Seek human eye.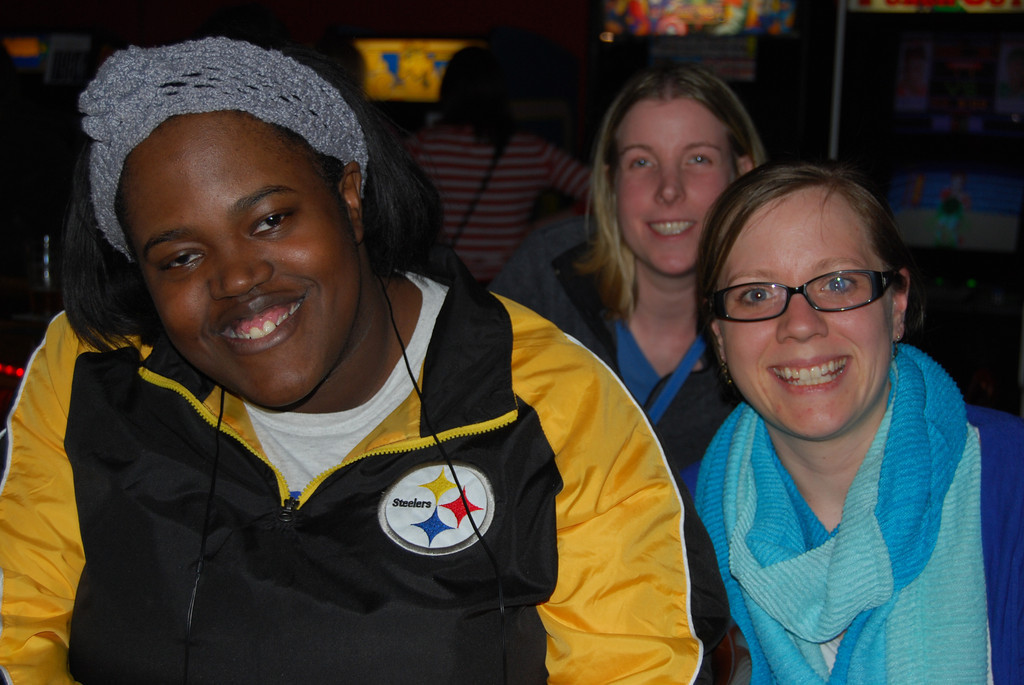
locate(626, 154, 656, 172).
